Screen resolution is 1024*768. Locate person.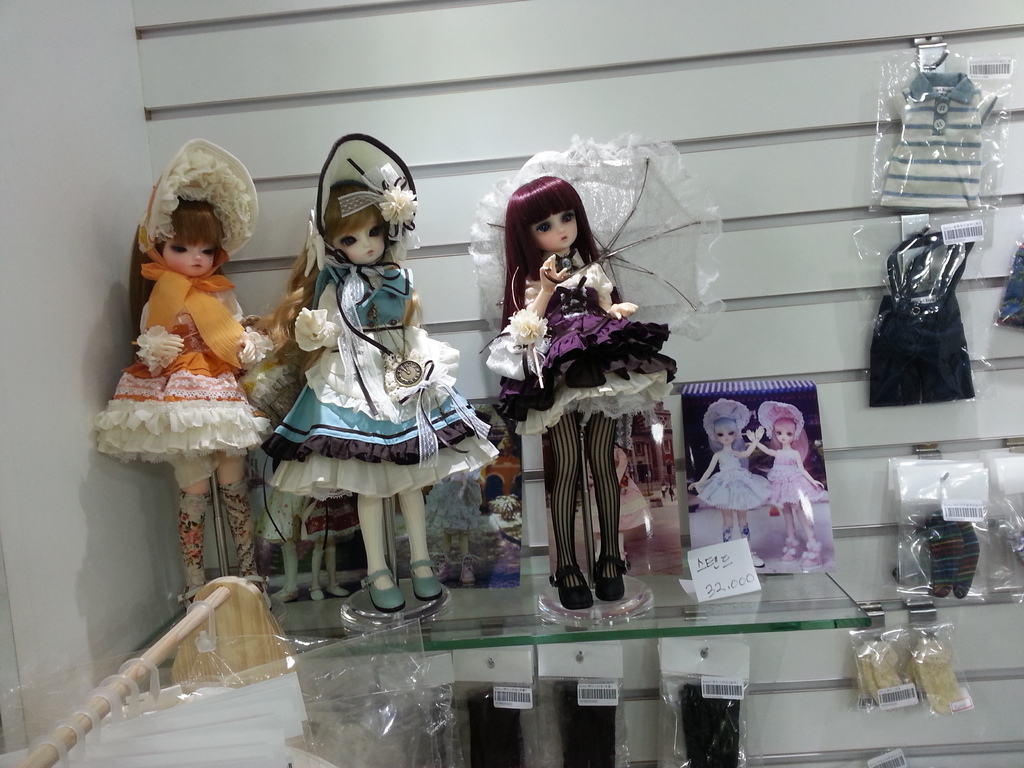
<region>690, 397, 764, 564</region>.
